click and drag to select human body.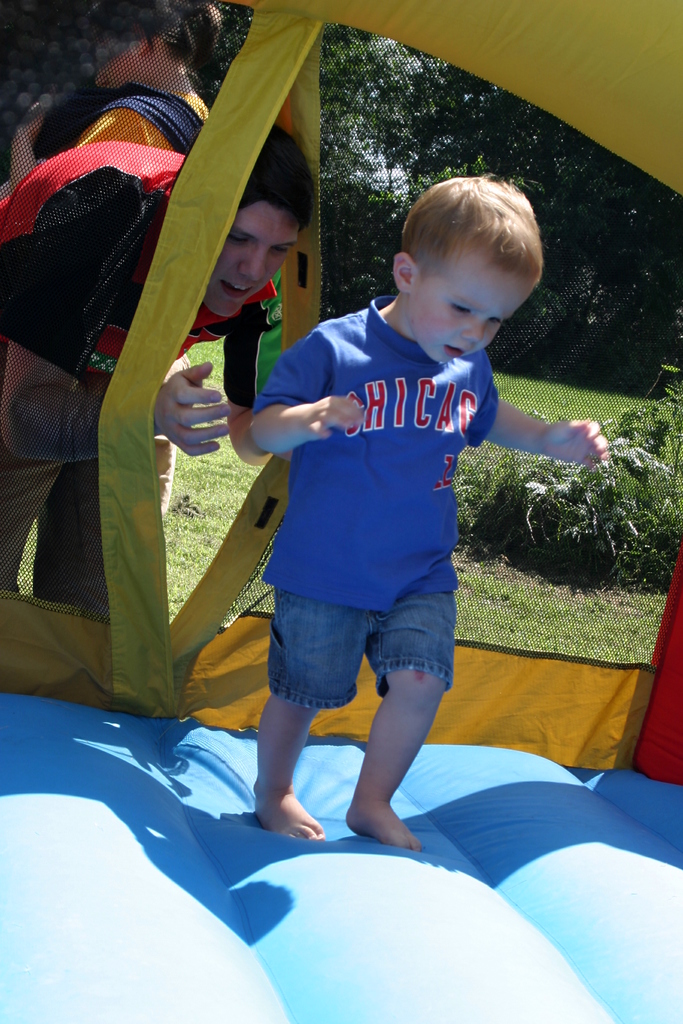
Selection: rect(0, 135, 267, 623).
